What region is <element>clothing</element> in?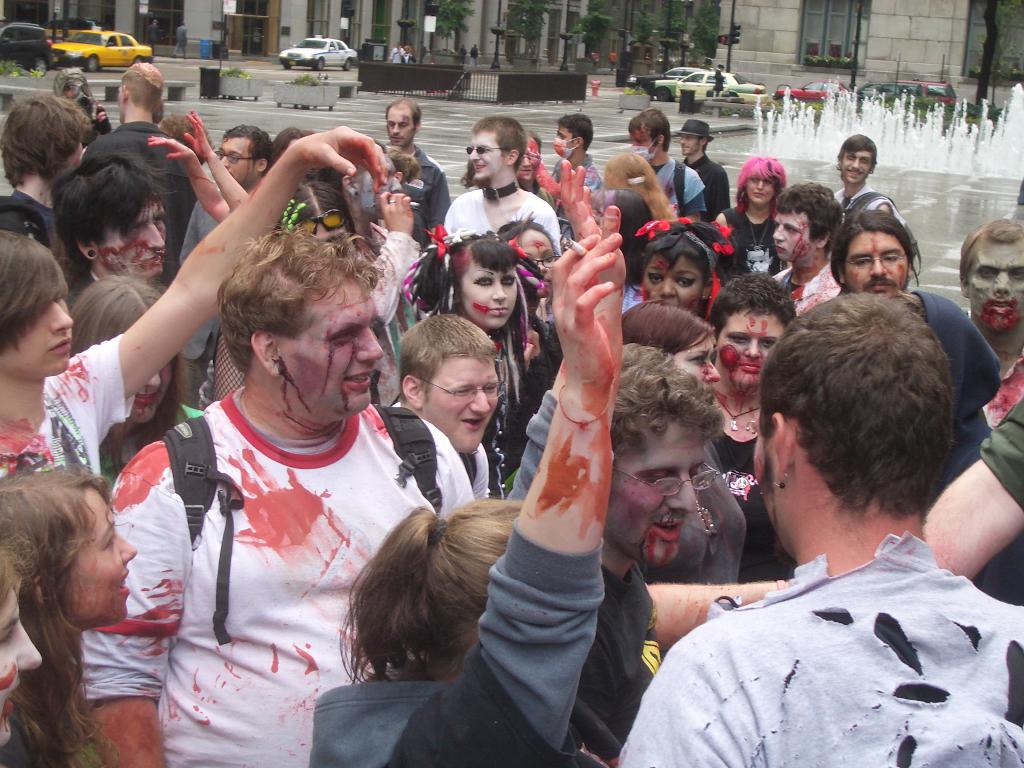
pyautogui.locateOnScreen(663, 168, 708, 211).
